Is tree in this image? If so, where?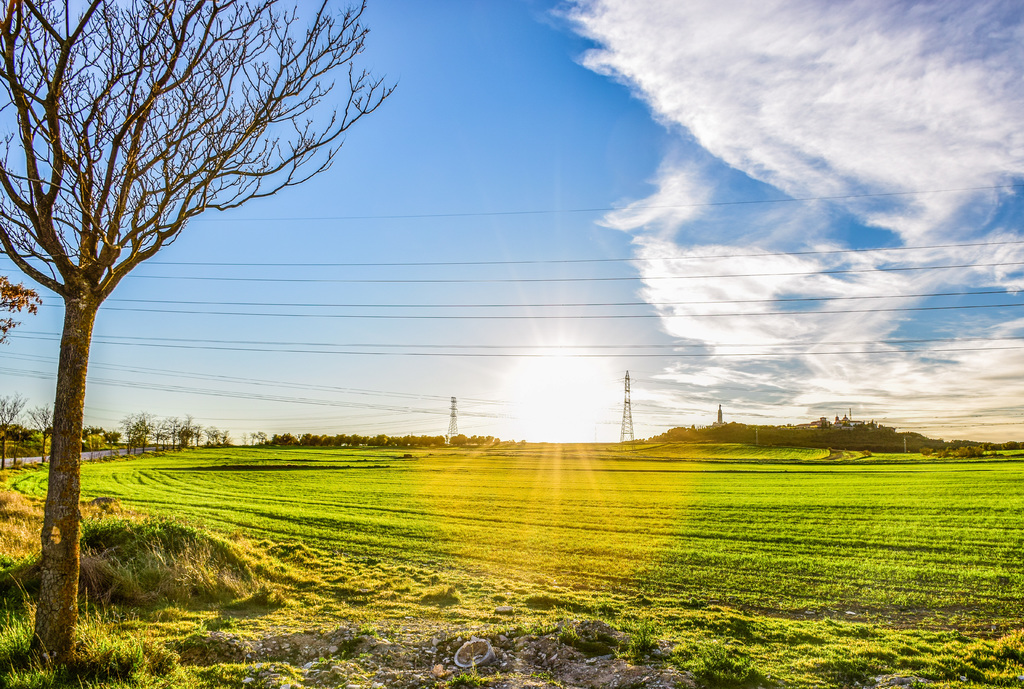
Yes, at region(0, 273, 42, 344).
